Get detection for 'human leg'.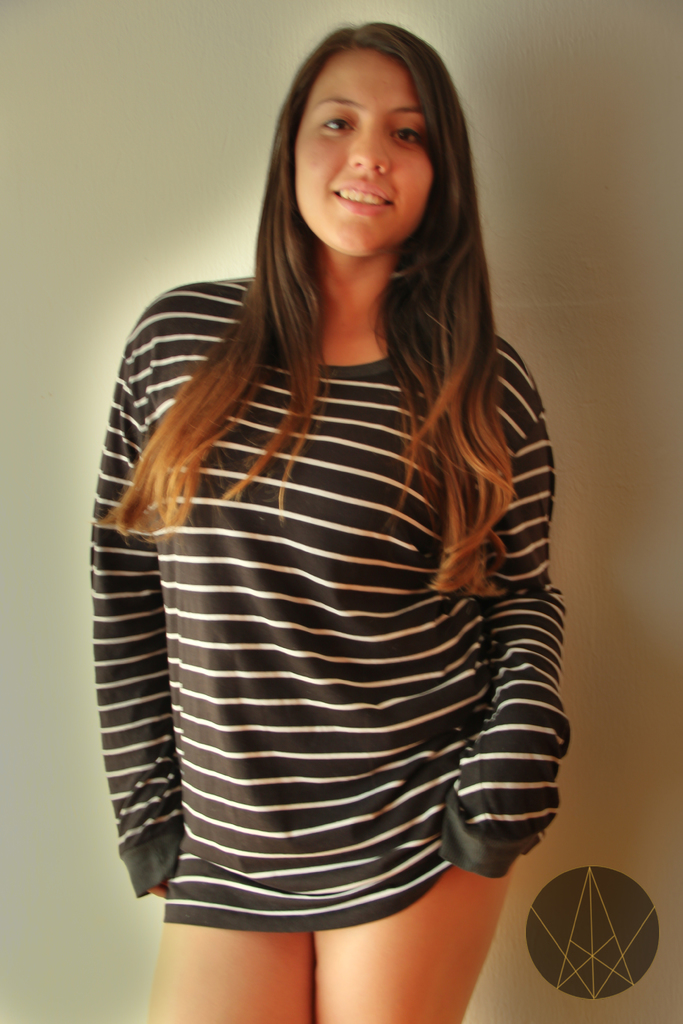
Detection: detection(147, 929, 317, 1023).
